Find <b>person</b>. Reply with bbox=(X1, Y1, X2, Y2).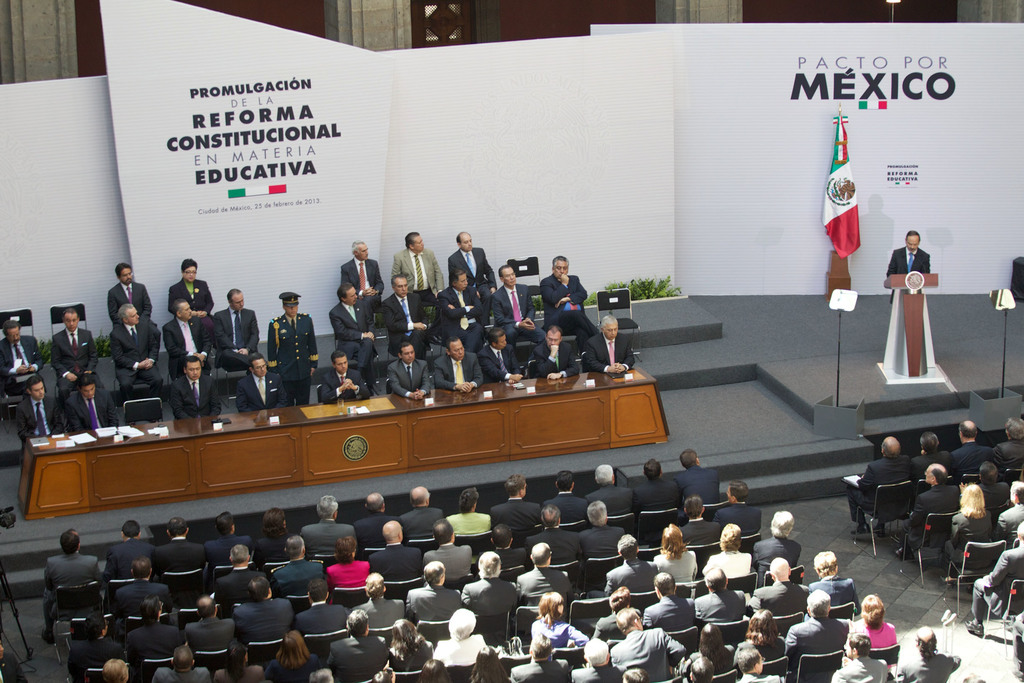
bbox=(886, 231, 933, 305).
